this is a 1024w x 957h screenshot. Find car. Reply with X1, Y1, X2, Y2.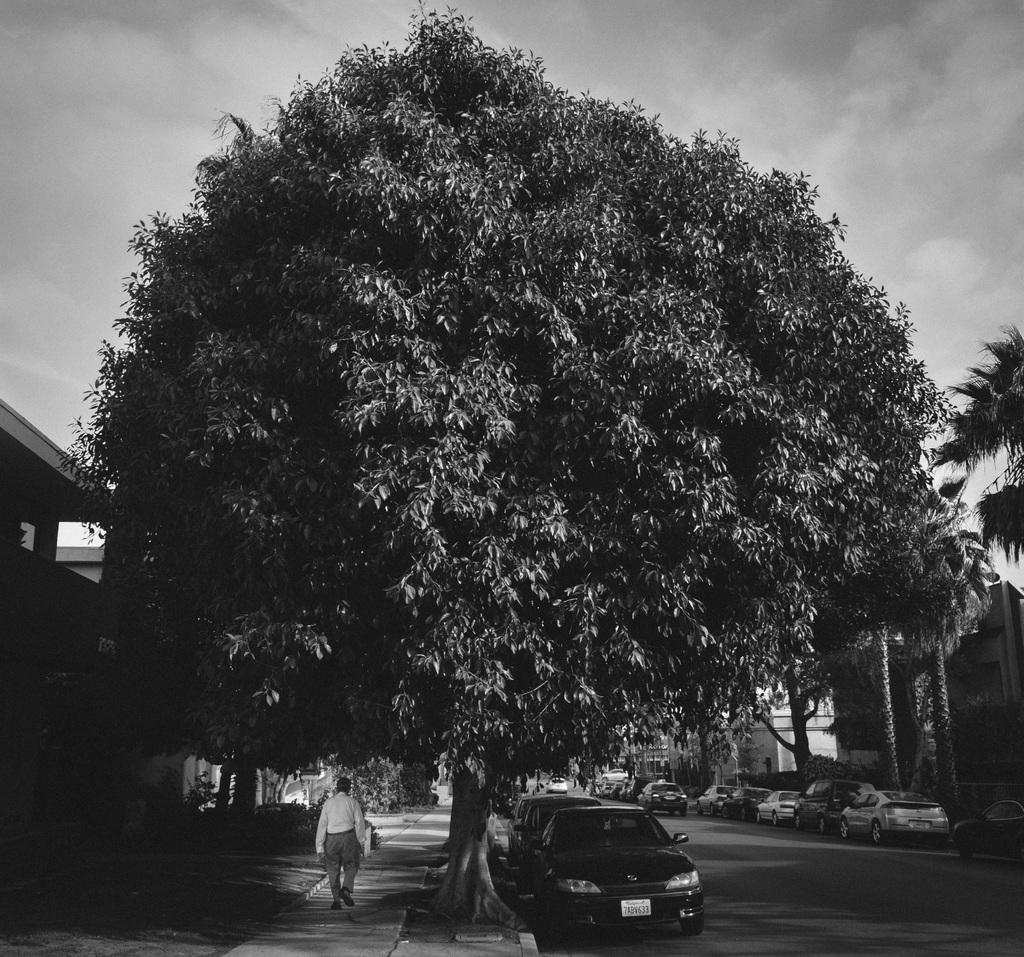
698, 784, 734, 814.
